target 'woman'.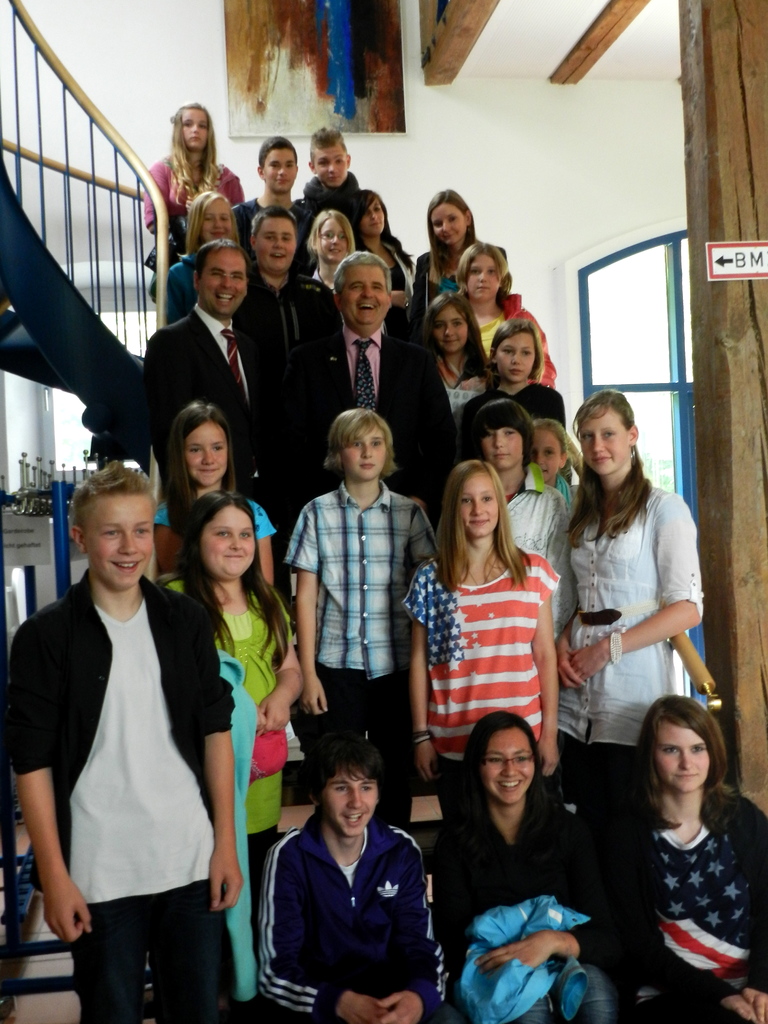
Target region: 597, 691, 767, 1023.
